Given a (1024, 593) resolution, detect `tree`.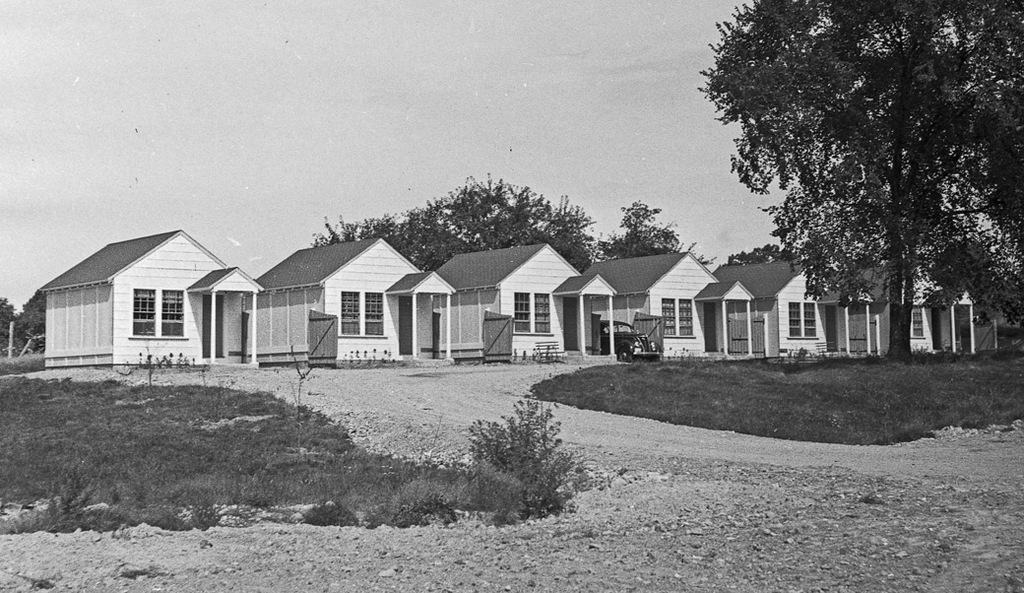
detection(595, 198, 720, 267).
